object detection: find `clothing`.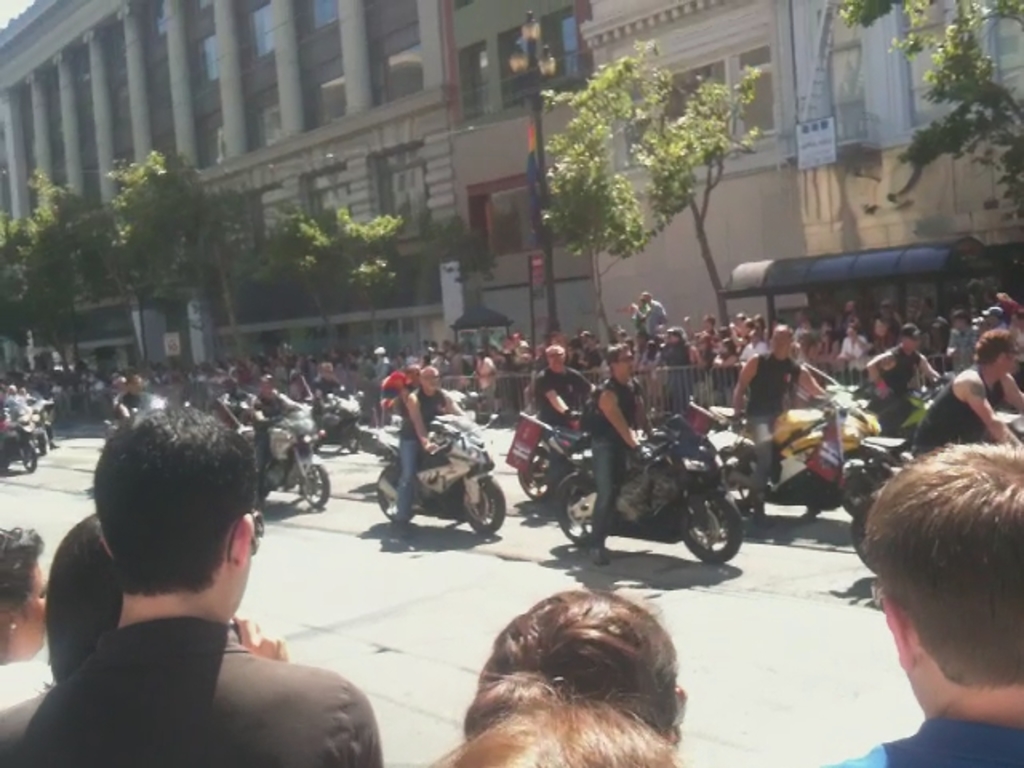
<bbox>448, 357, 469, 374</bbox>.
